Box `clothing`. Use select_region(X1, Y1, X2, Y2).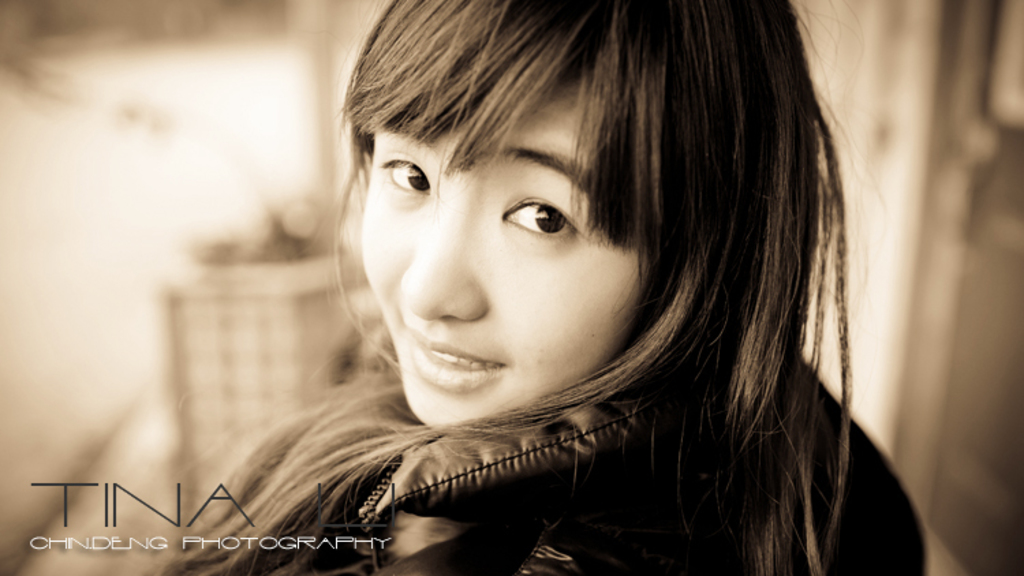
select_region(176, 317, 803, 553).
